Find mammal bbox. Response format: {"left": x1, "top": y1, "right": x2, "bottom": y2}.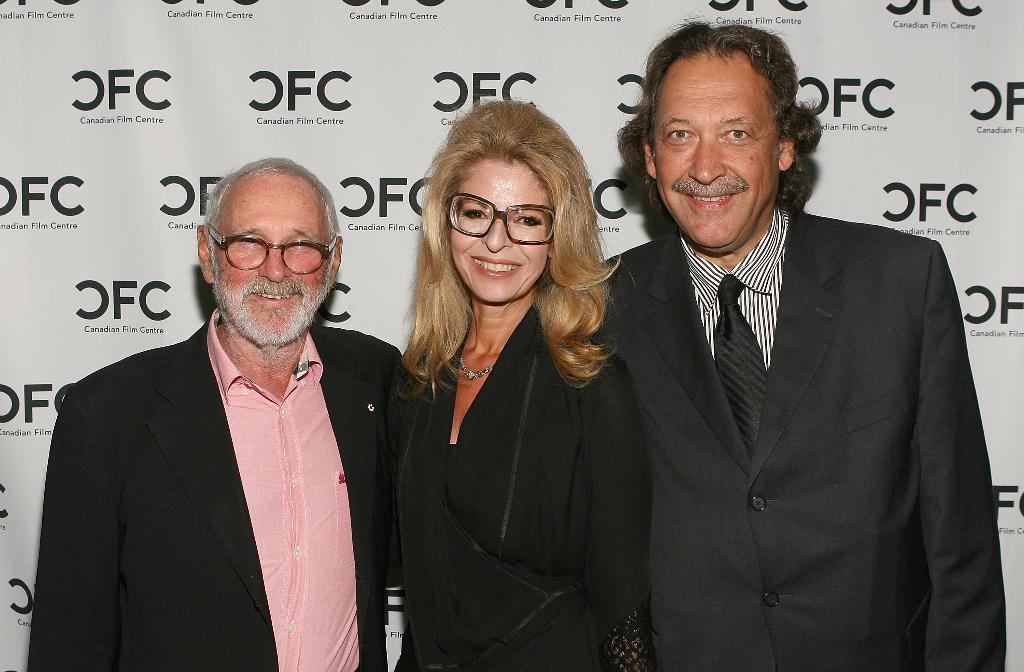
{"left": 336, "top": 86, "right": 681, "bottom": 671}.
